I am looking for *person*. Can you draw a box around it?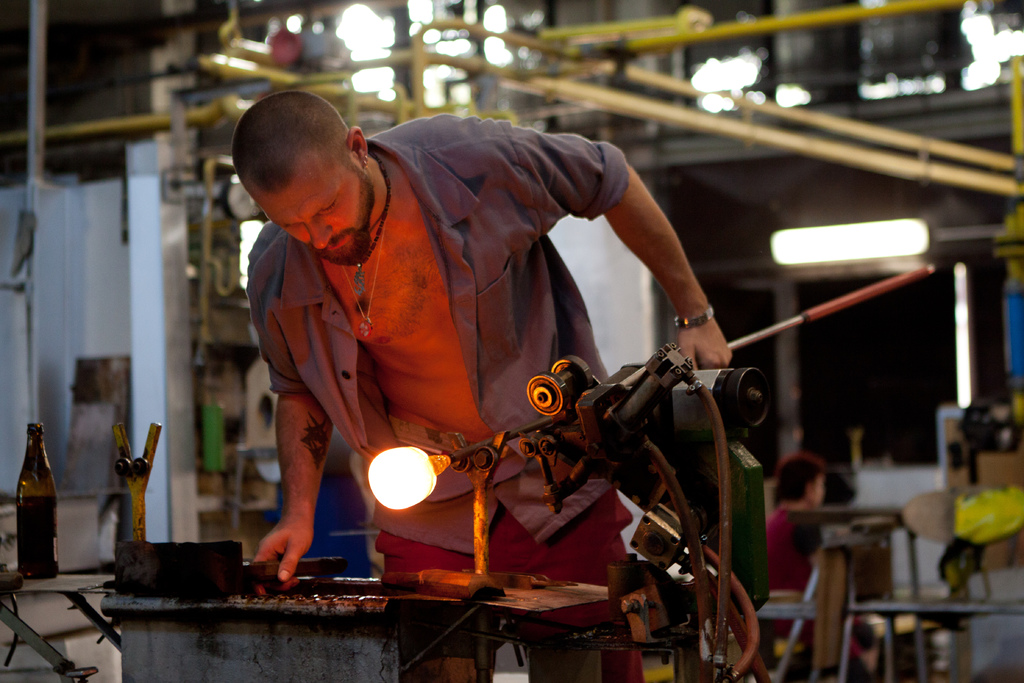
Sure, the bounding box is <bbox>282, 84, 744, 646</bbox>.
